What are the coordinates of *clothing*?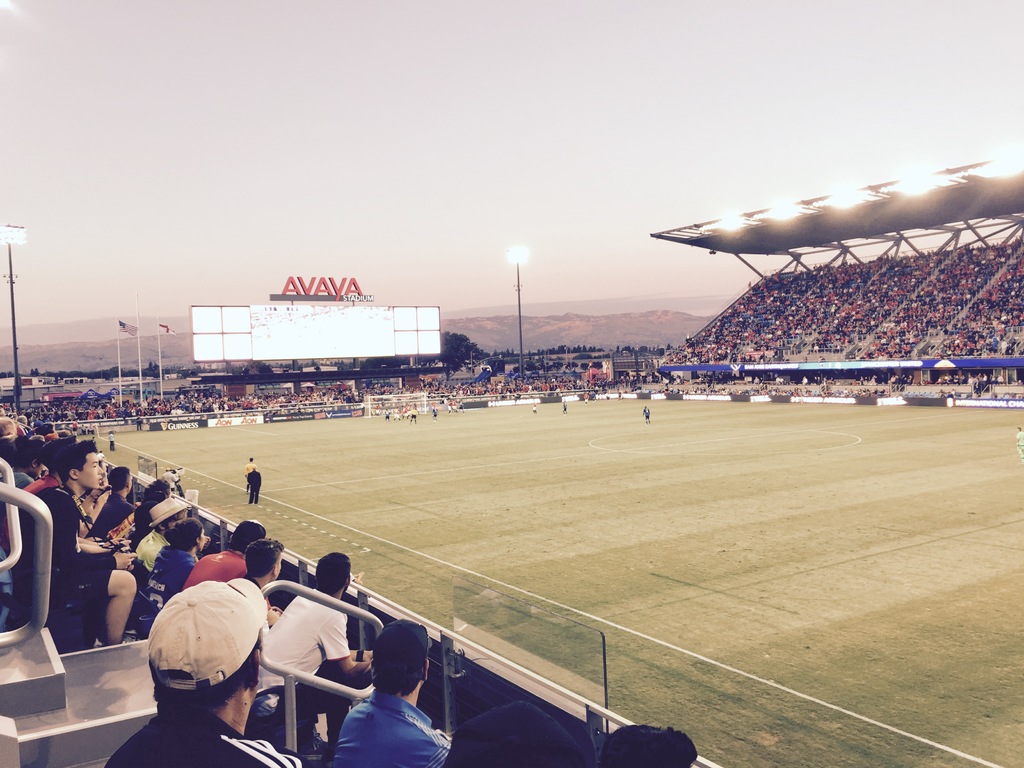
bbox=[3, 462, 34, 491].
